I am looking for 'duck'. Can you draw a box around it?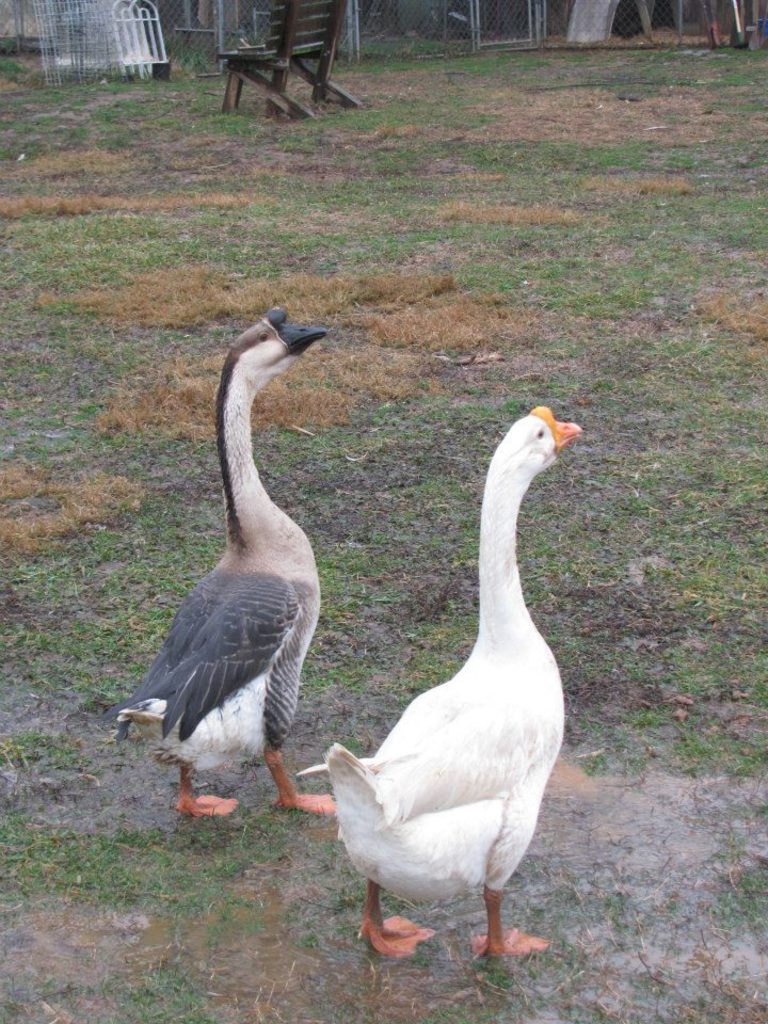
Sure, the bounding box is (left=306, top=425, right=602, bottom=966).
